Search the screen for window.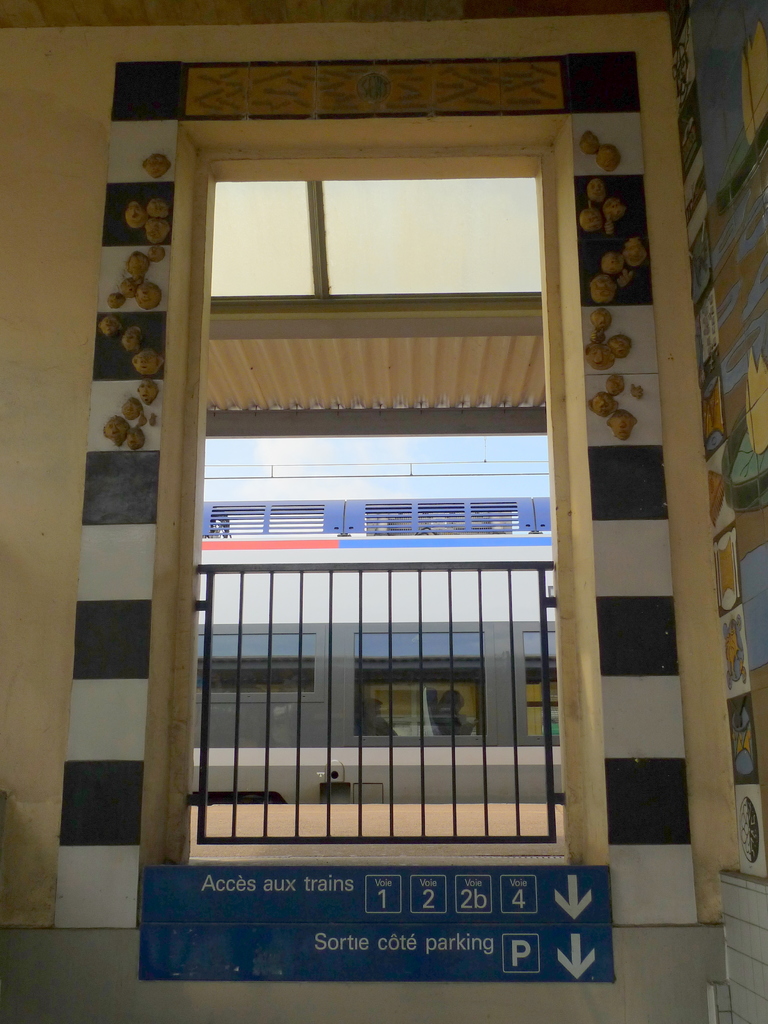
Found at x1=77, y1=600, x2=154, y2=679.
